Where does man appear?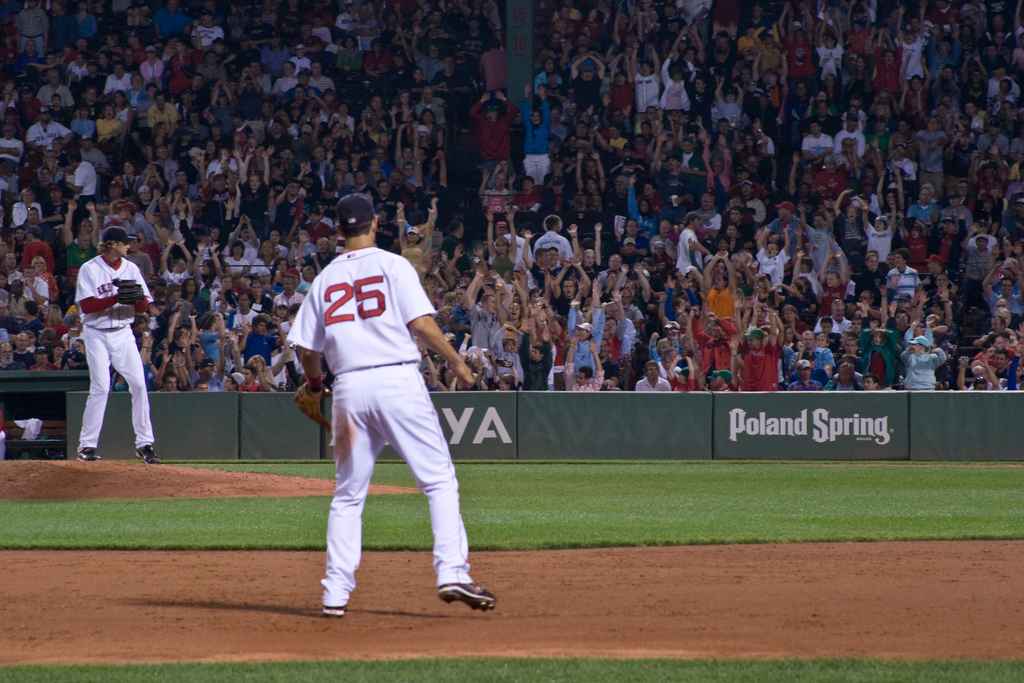
Appears at <bbox>54, 210, 158, 479</bbox>.
